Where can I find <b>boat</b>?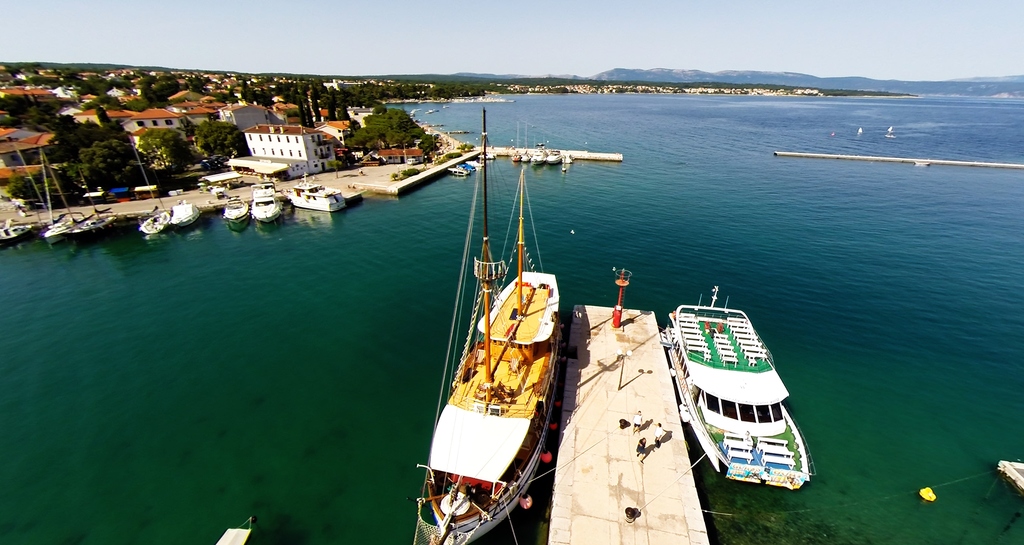
You can find it at [292, 170, 346, 209].
